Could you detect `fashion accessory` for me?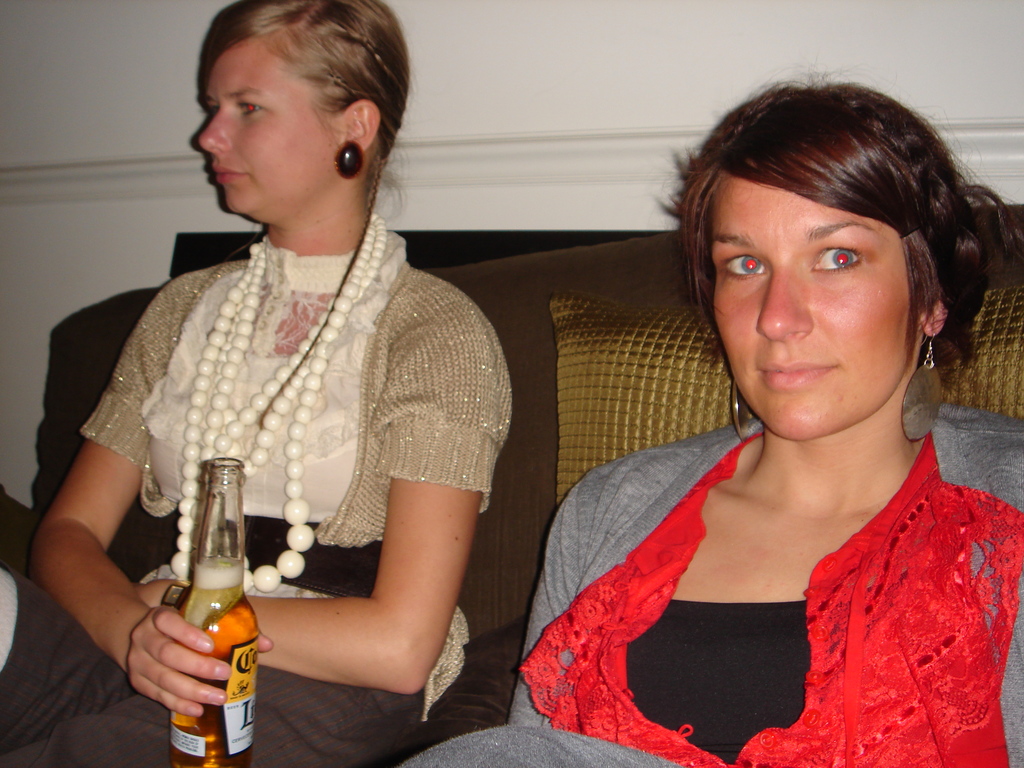
Detection result: <region>730, 375, 749, 441</region>.
